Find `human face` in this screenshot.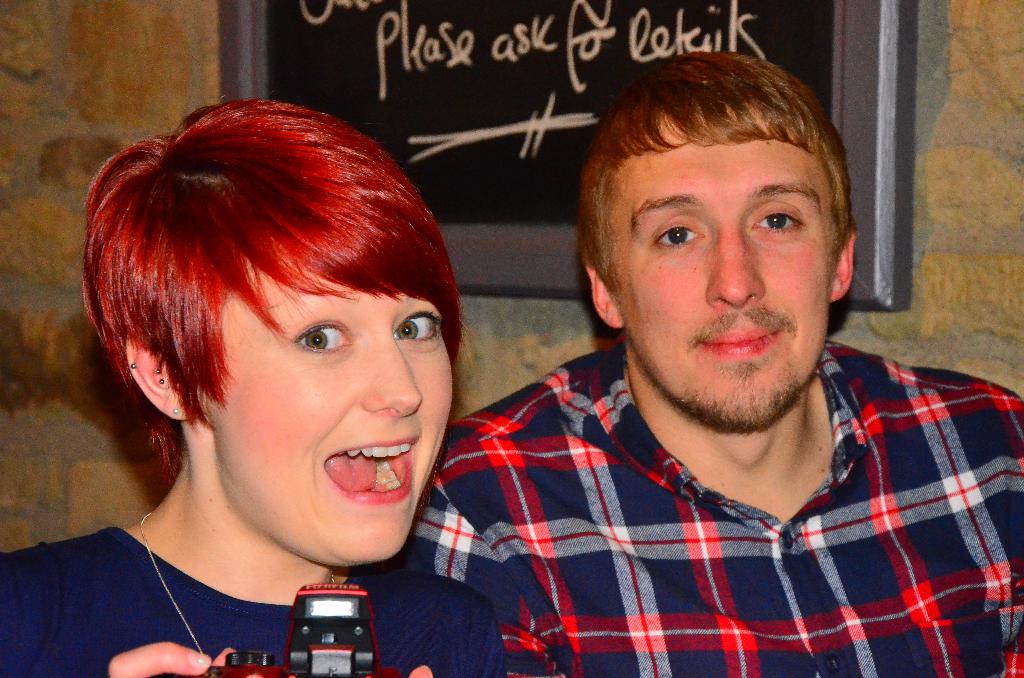
The bounding box for `human face` is BBox(204, 254, 454, 563).
